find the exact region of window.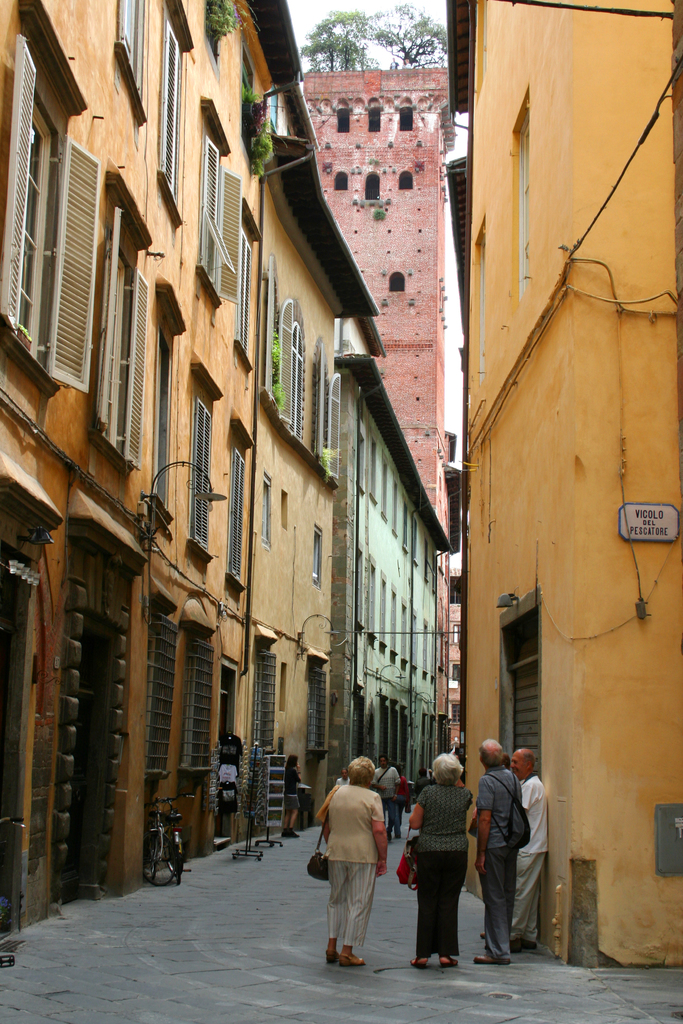
Exact region: region(229, 449, 252, 581).
